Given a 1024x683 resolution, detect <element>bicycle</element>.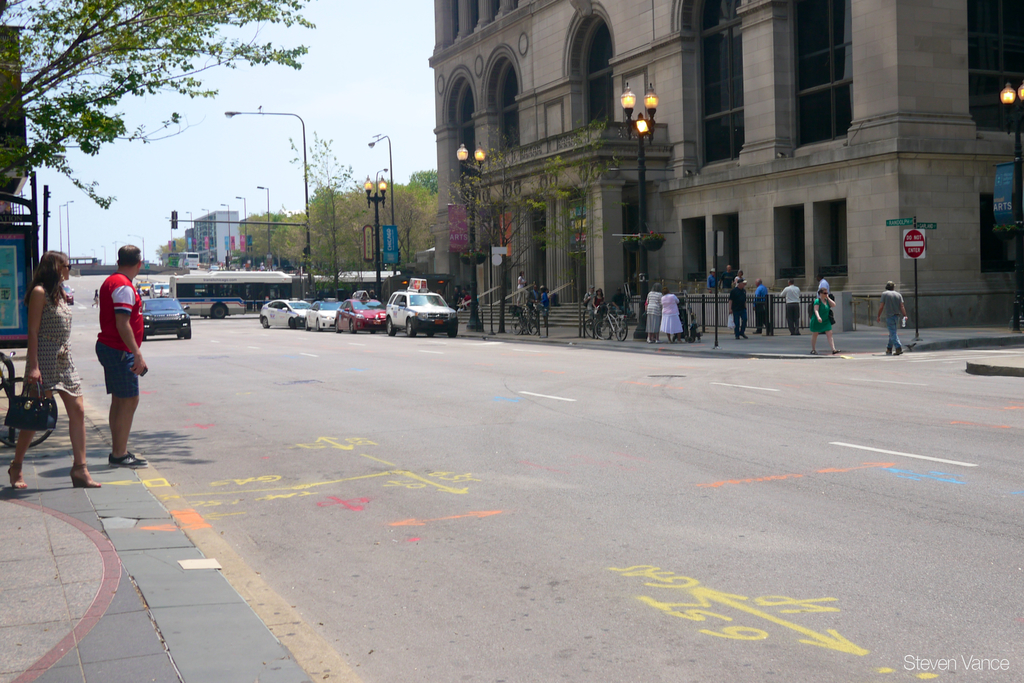
region(583, 311, 612, 337).
